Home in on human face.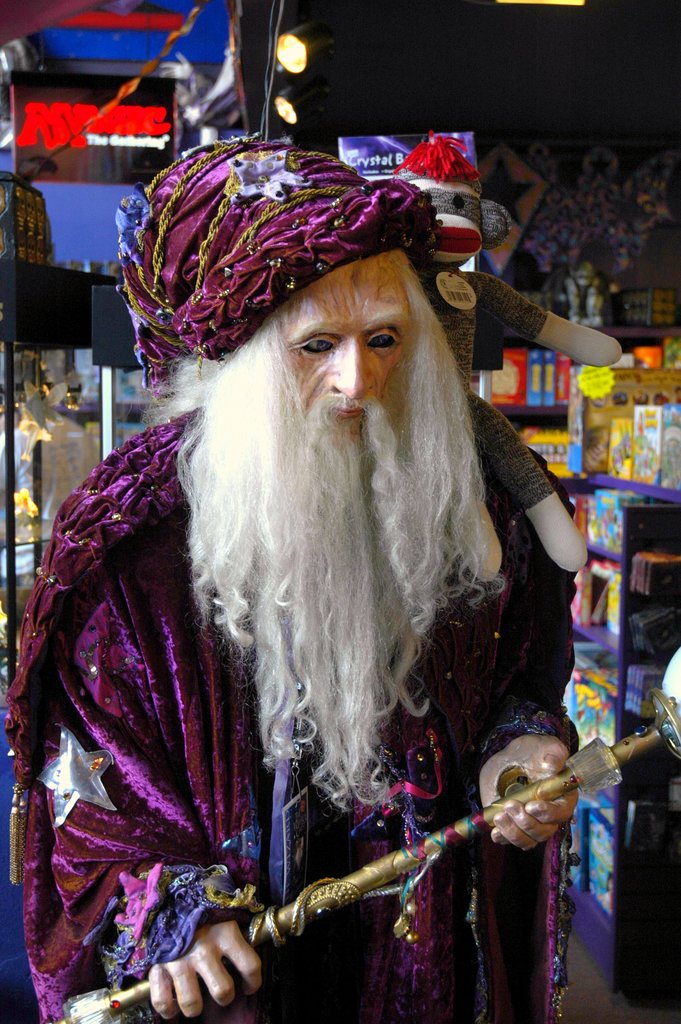
Homed in at x1=267 y1=264 x2=423 y2=474.
